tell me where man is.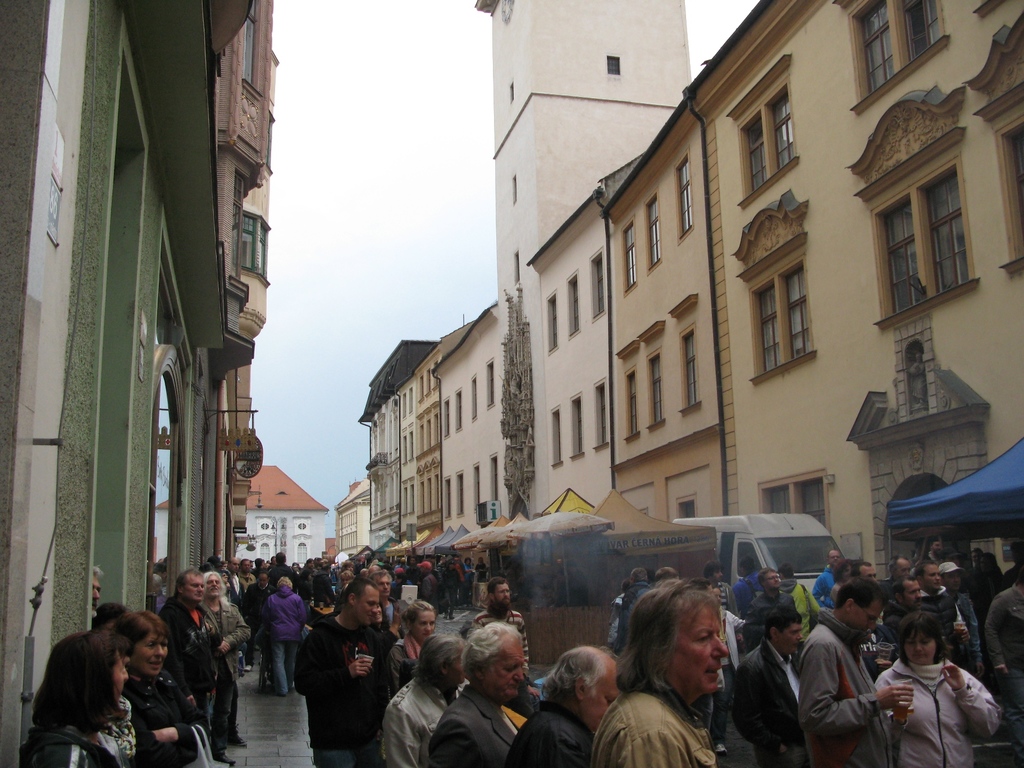
man is at <region>694, 584, 746, 758</region>.
